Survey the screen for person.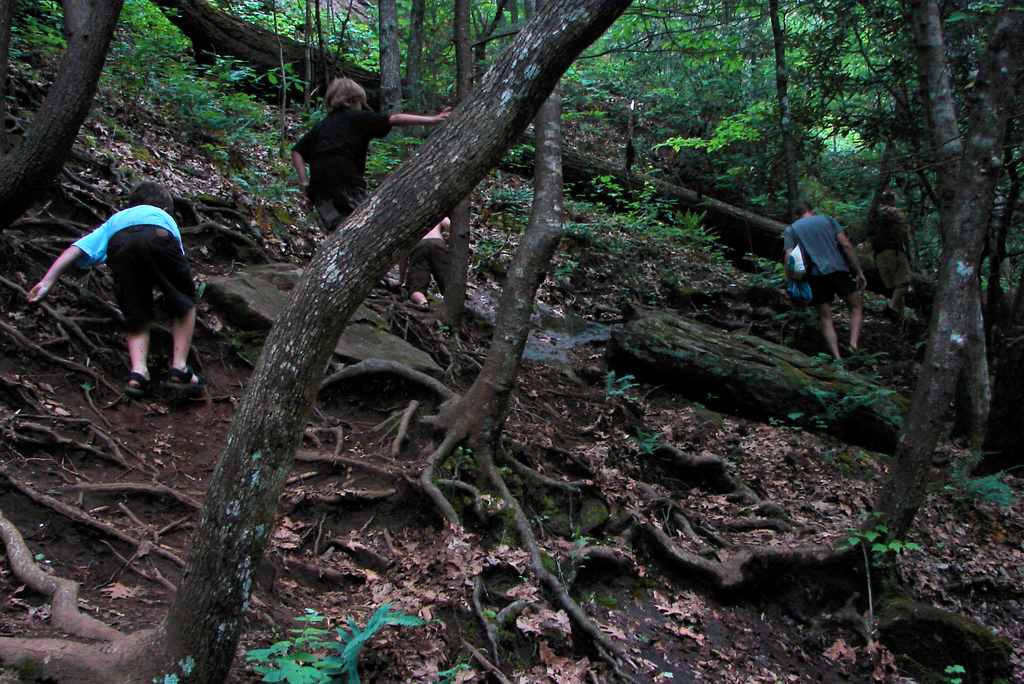
Survey found: box=[26, 179, 203, 398].
